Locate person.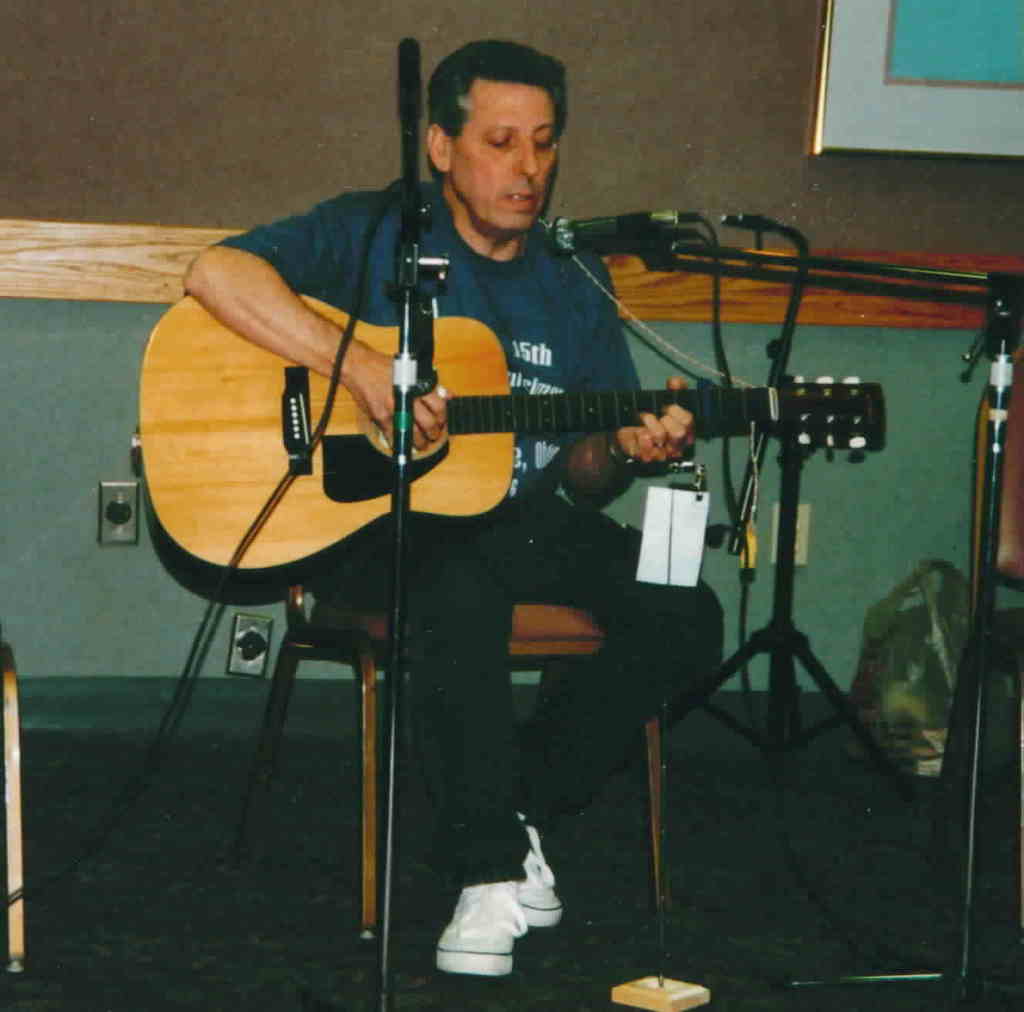
Bounding box: [left=184, top=6, right=825, bottom=931].
